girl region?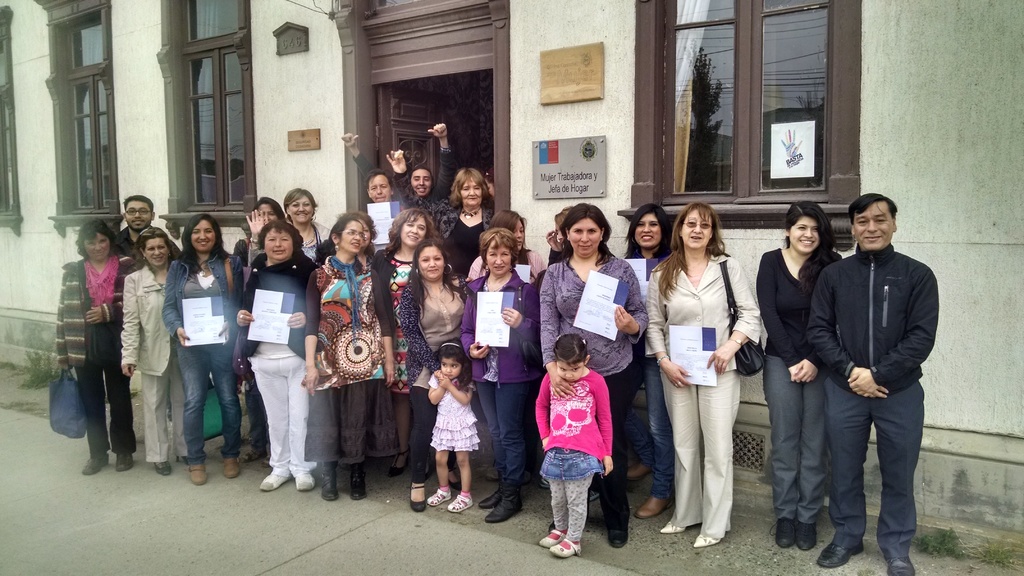
x1=757, y1=200, x2=837, y2=543
